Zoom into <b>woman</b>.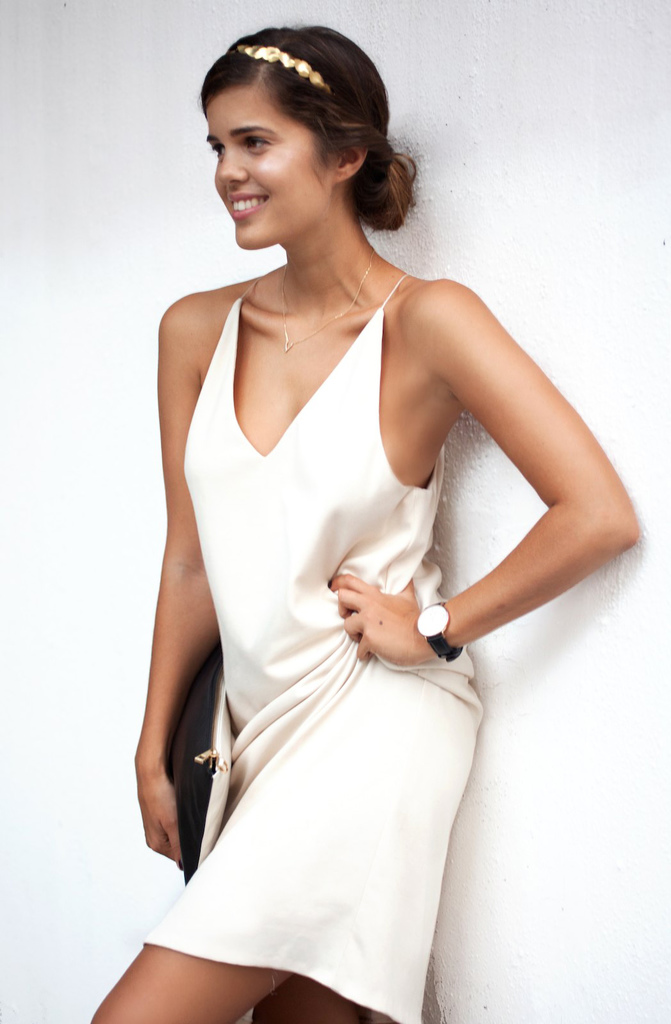
Zoom target: 108, 22, 618, 1023.
